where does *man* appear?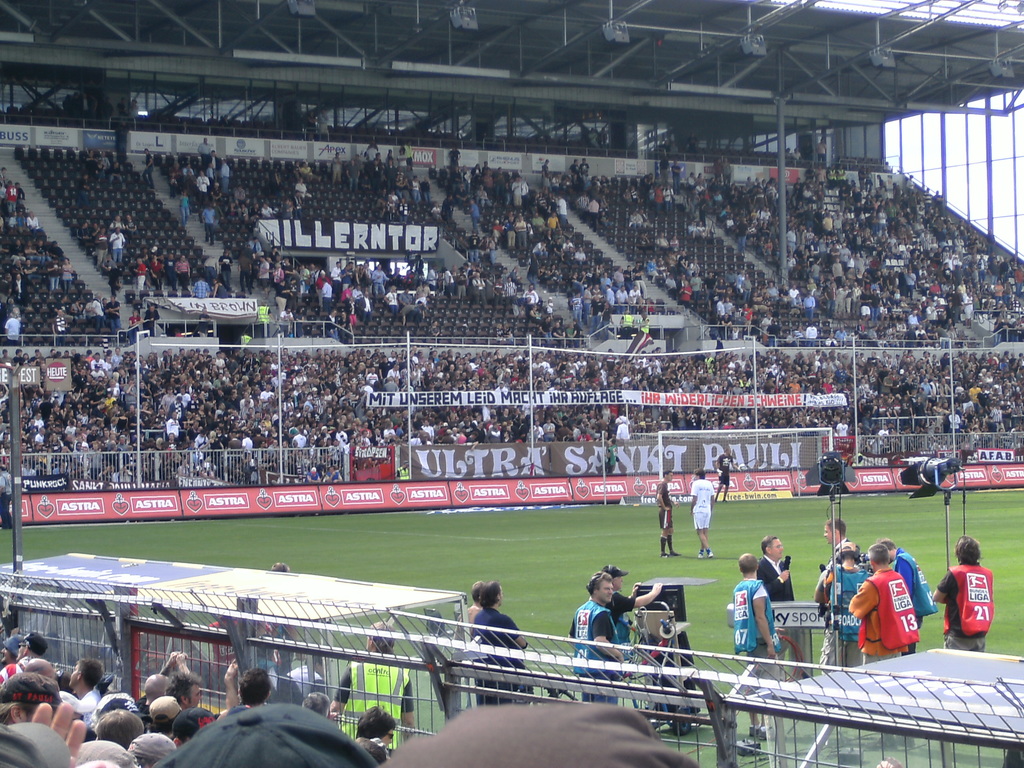
Appears at Rect(849, 328, 860, 344).
